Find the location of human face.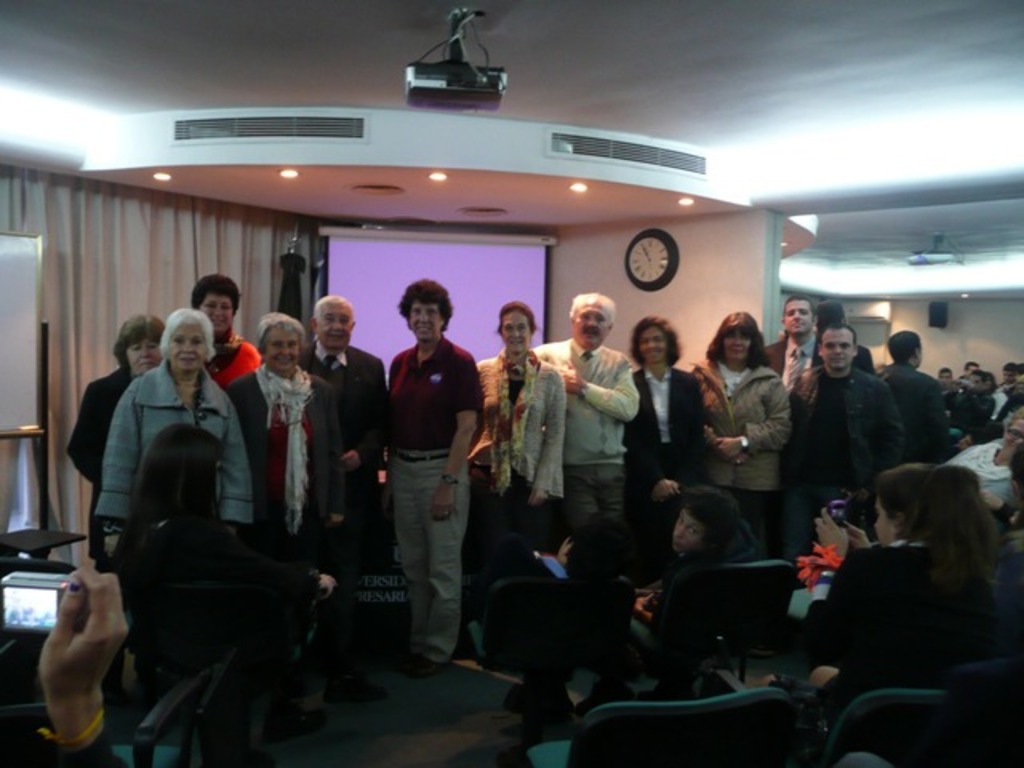
Location: {"left": 821, "top": 336, "right": 854, "bottom": 368}.
